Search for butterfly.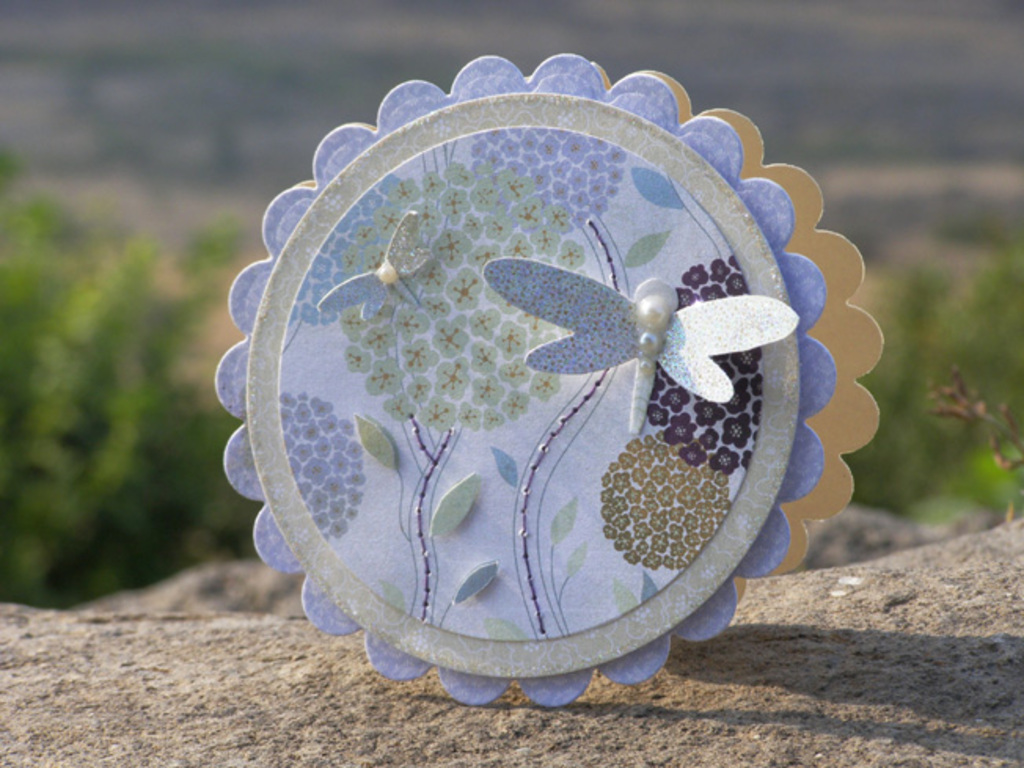
Found at (485,258,804,433).
